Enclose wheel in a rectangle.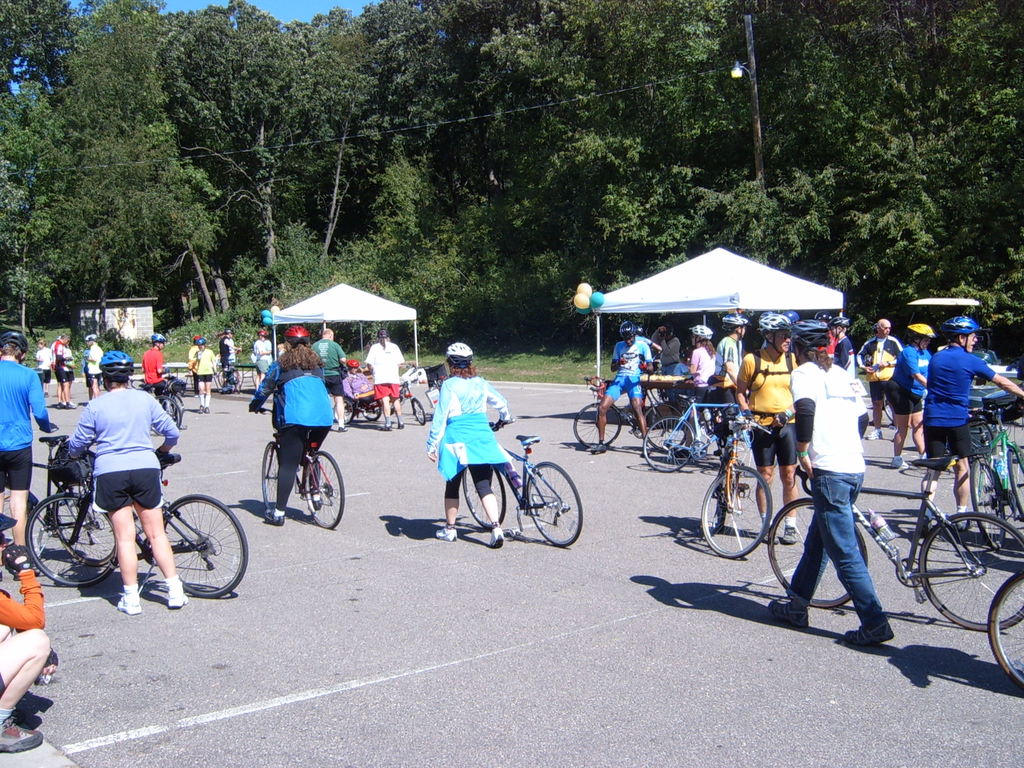
box(986, 567, 1023, 692).
